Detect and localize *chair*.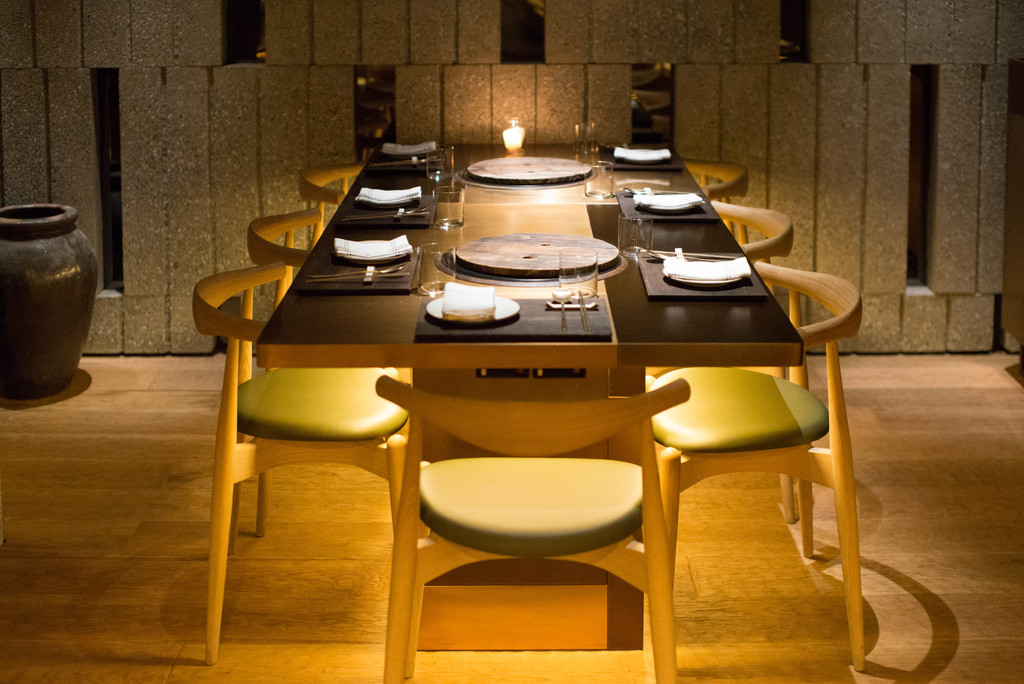
Localized at (687, 154, 749, 247).
